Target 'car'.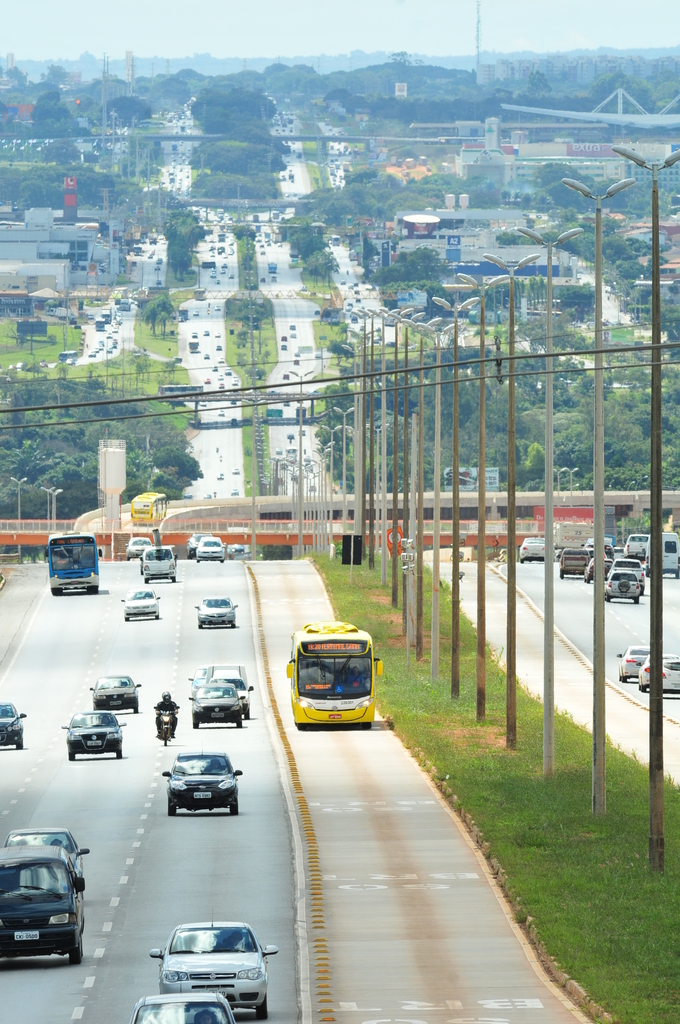
Target region: x1=147 y1=914 x2=278 y2=1022.
